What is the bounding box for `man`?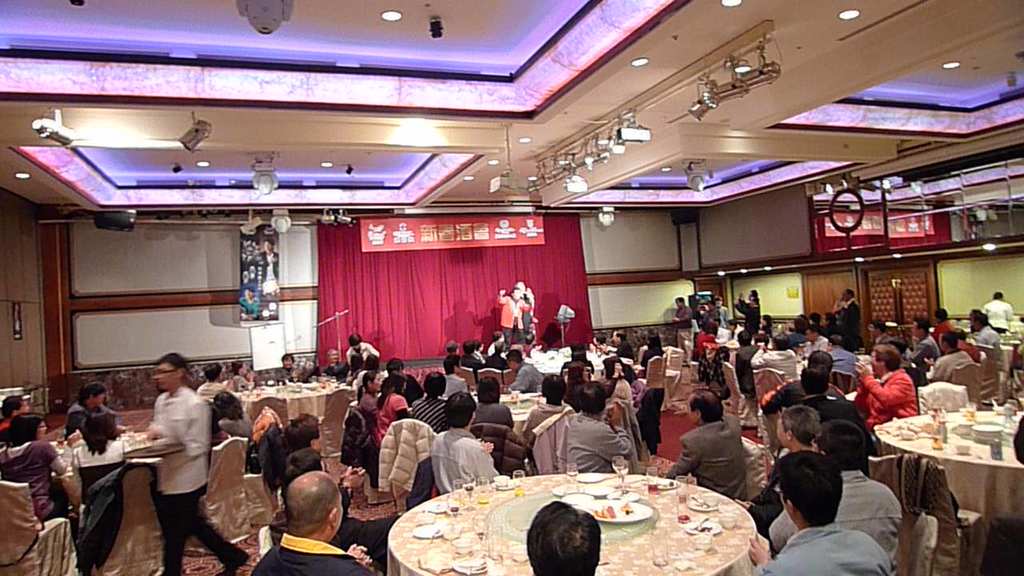
rect(194, 361, 232, 396).
